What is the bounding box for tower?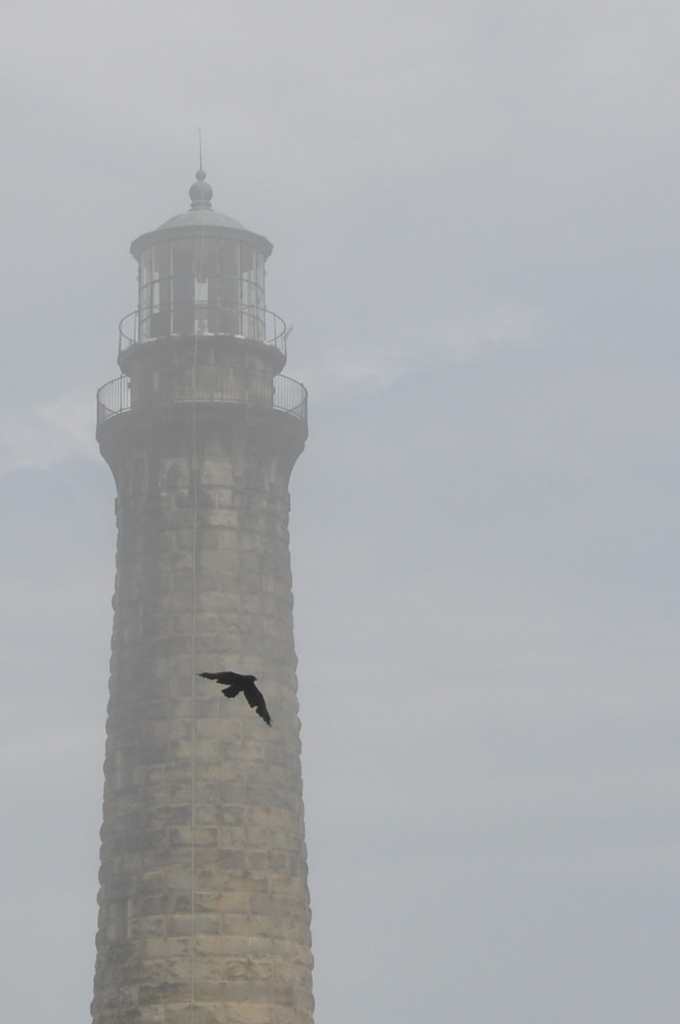
region(59, 200, 333, 965).
